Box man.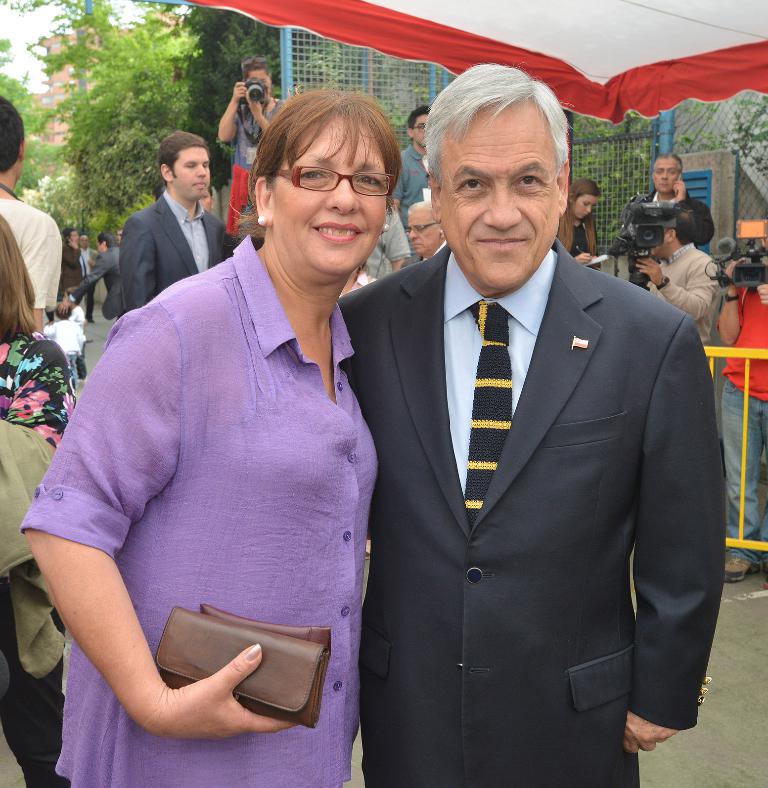
(x1=119, y1=128, x2=241, y2=328).
